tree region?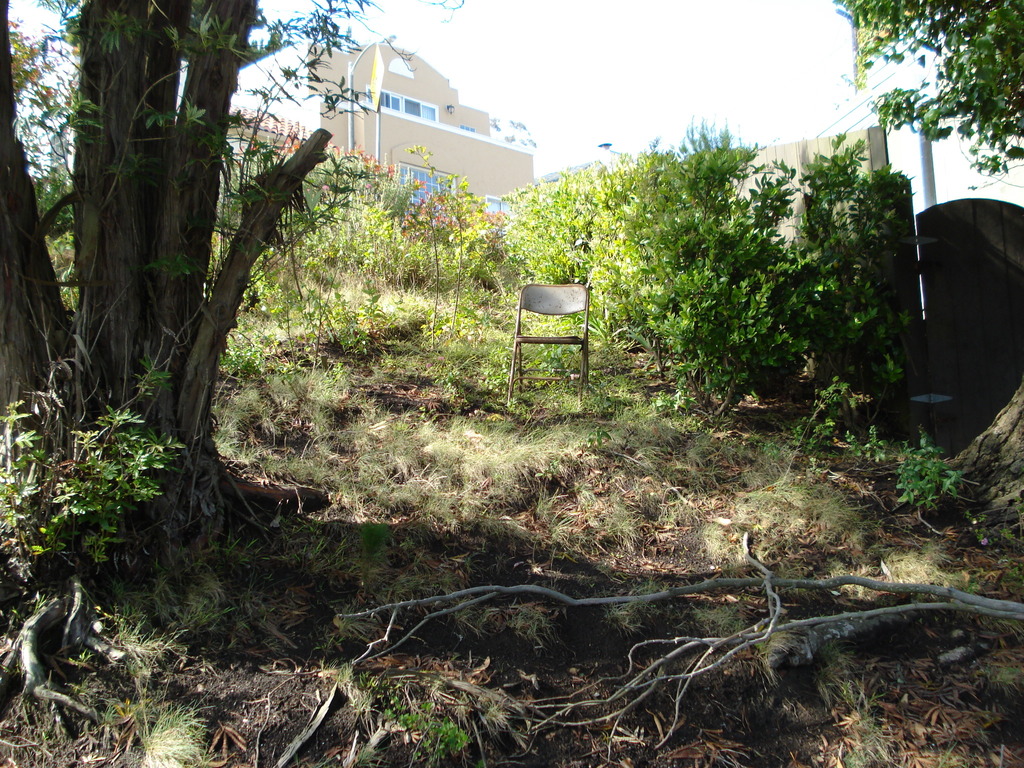
36 4 388 597
